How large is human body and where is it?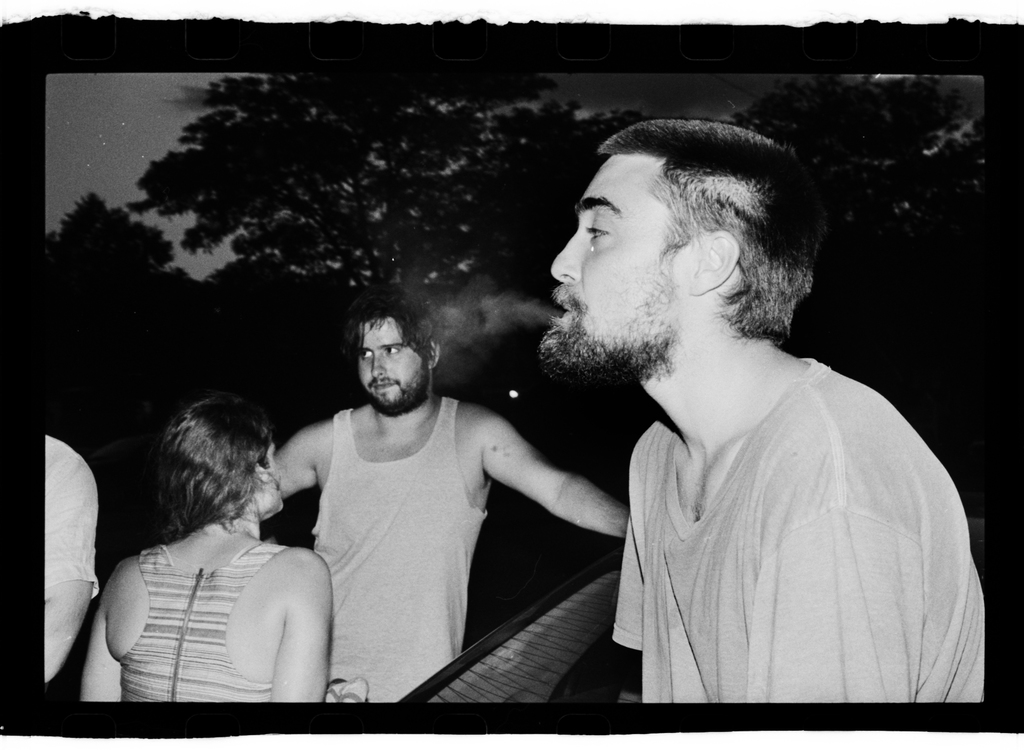
Bounding box: 42,432,102,689.
